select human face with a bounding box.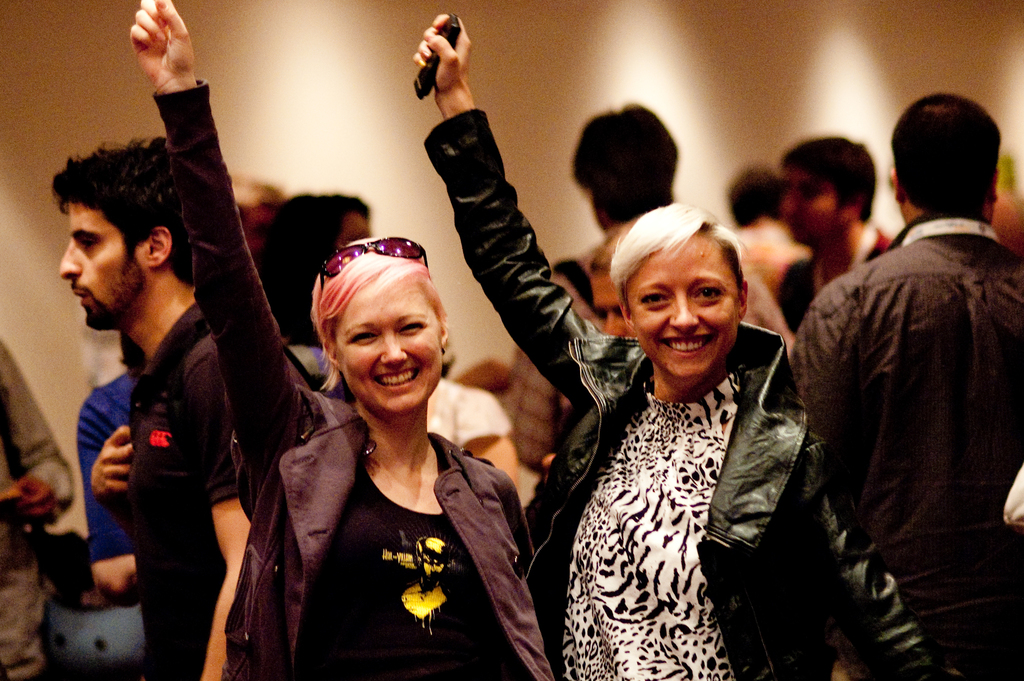
<region>627, 230, 745, 370</region>.
